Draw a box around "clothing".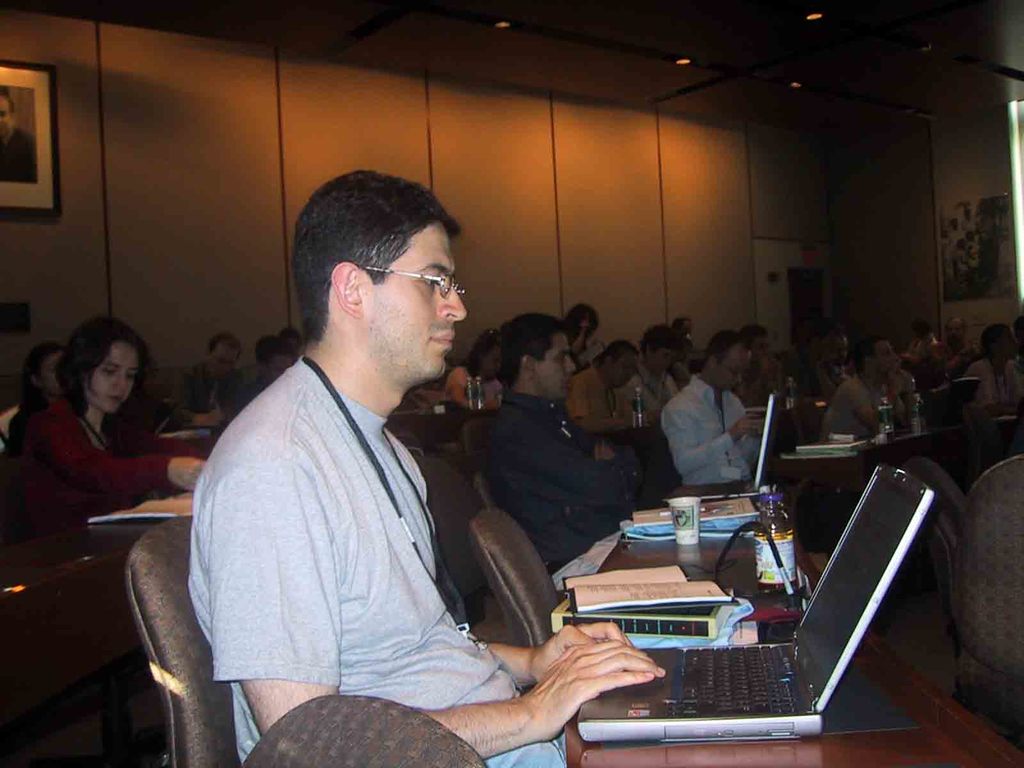
<bbox>562, 361, 632, 434</bbox>.
